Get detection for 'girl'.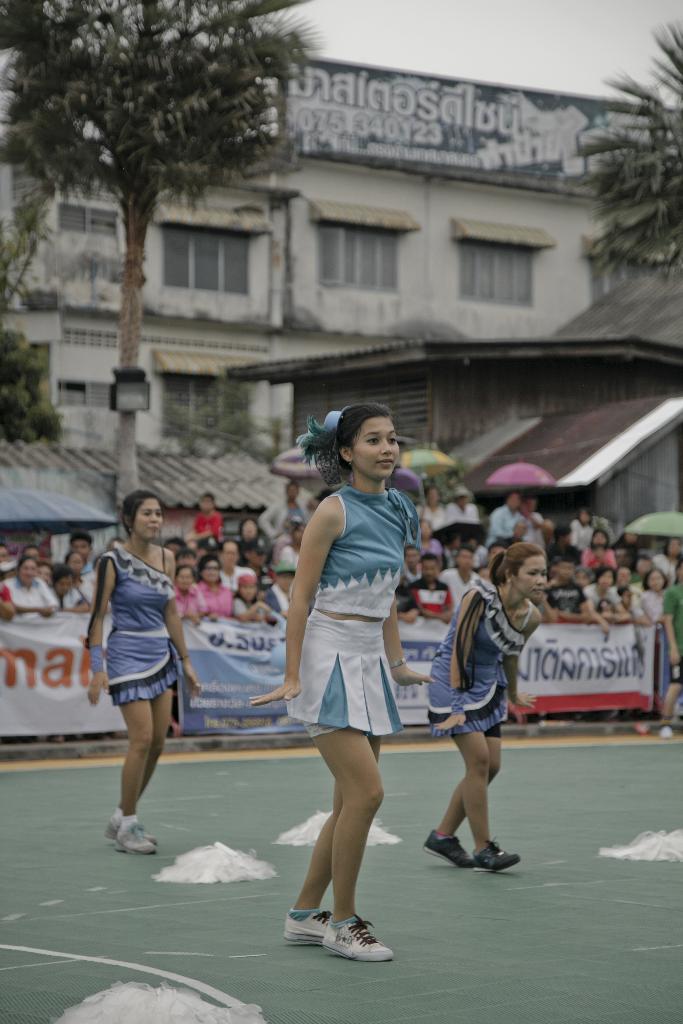
Detection: 252:398:432:967.
